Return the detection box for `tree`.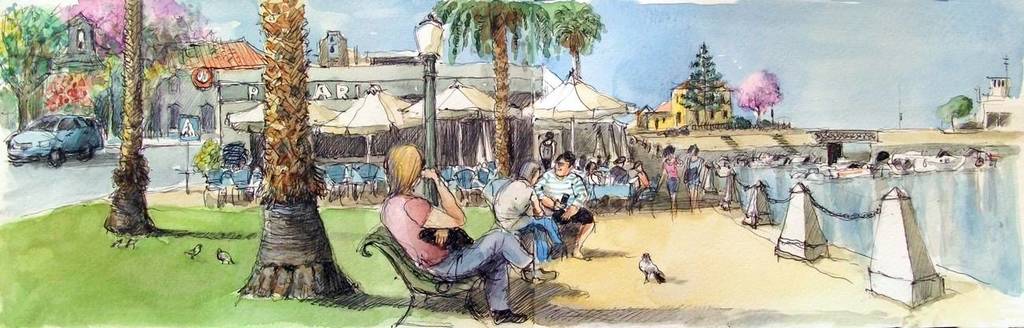
{"left": 0, "top": 0, "right": 67, "bottom": 125}.
